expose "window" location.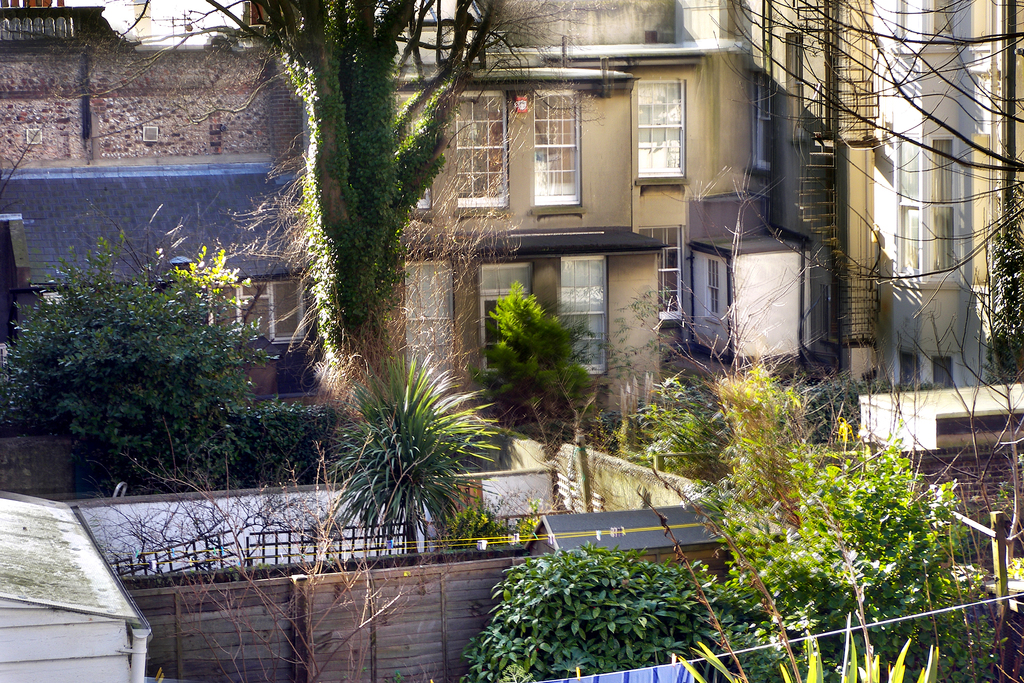
Exposed at locate(532, 86, 597, 210).
